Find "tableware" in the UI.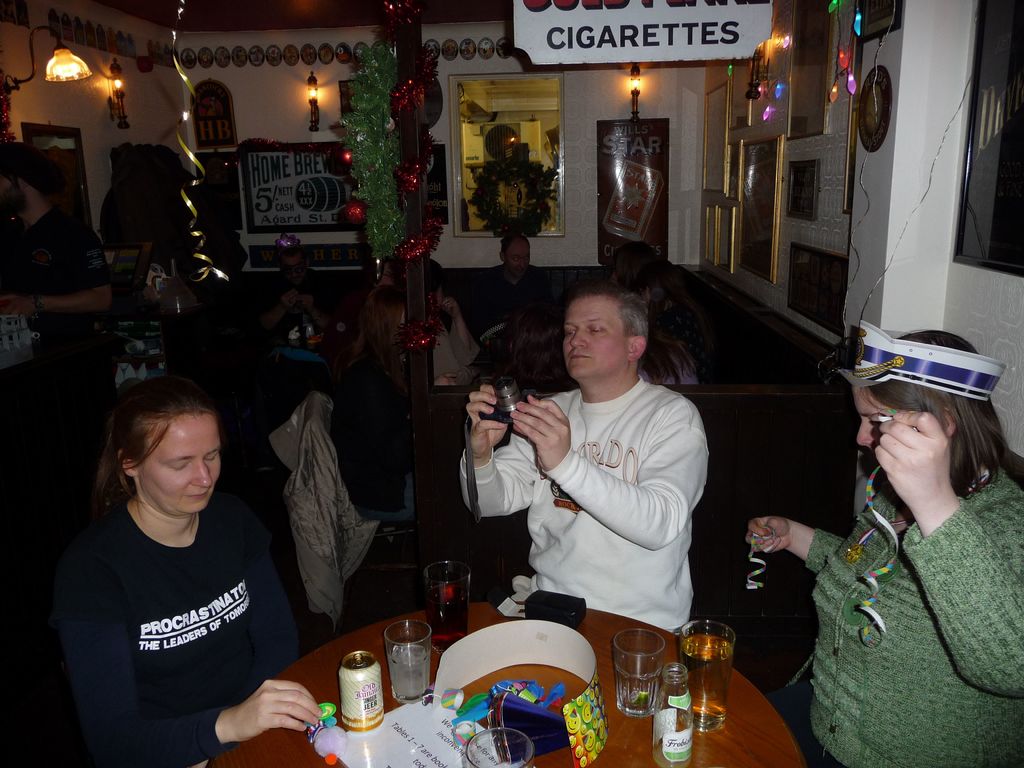
UI element at x1=456 y1=728 x2=539 y2=767.
